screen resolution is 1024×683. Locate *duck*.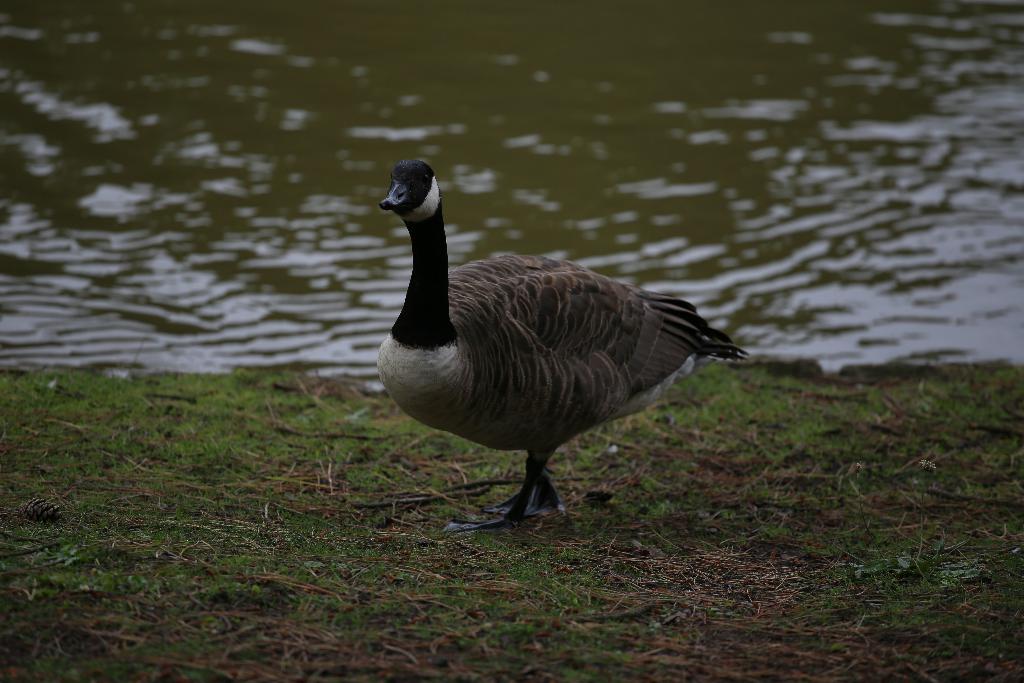
BBox(355, 154, 759, 541).
